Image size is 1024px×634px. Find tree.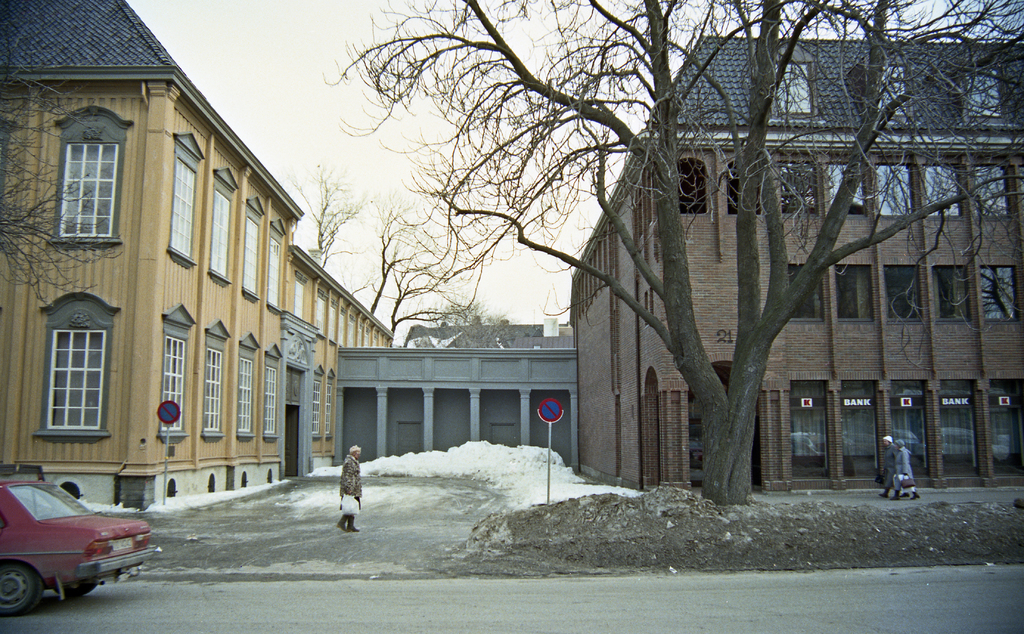
Rect(296, 167, 369, 264).
